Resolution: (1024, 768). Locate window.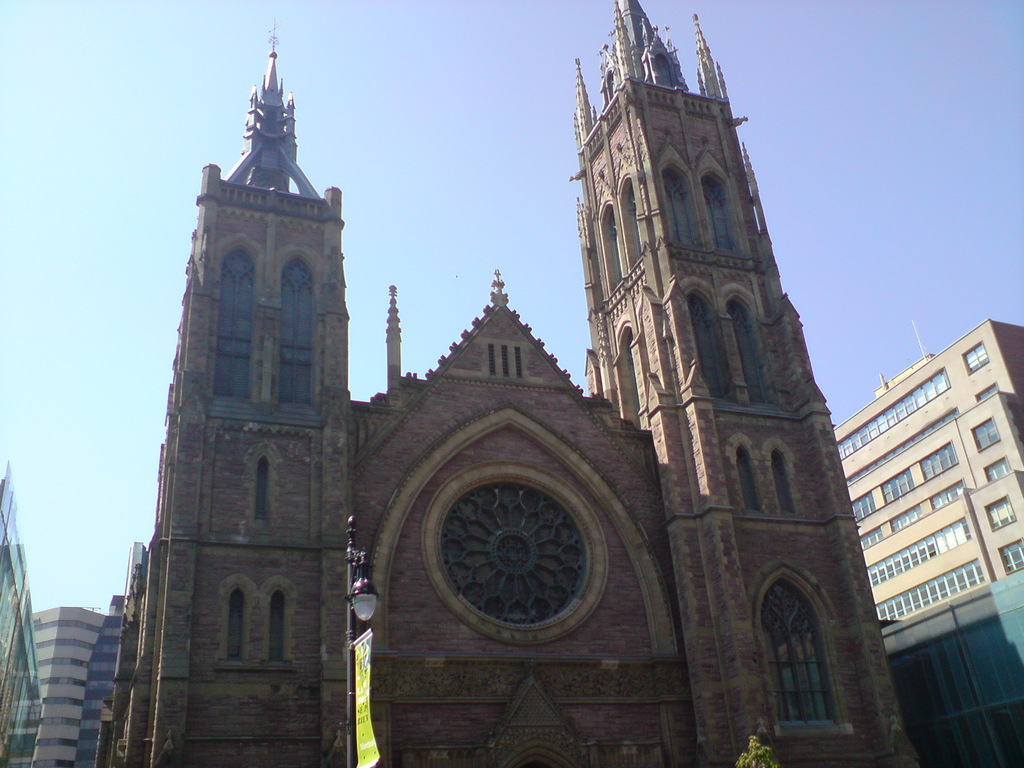
box=[214, 573, 296, 671].
